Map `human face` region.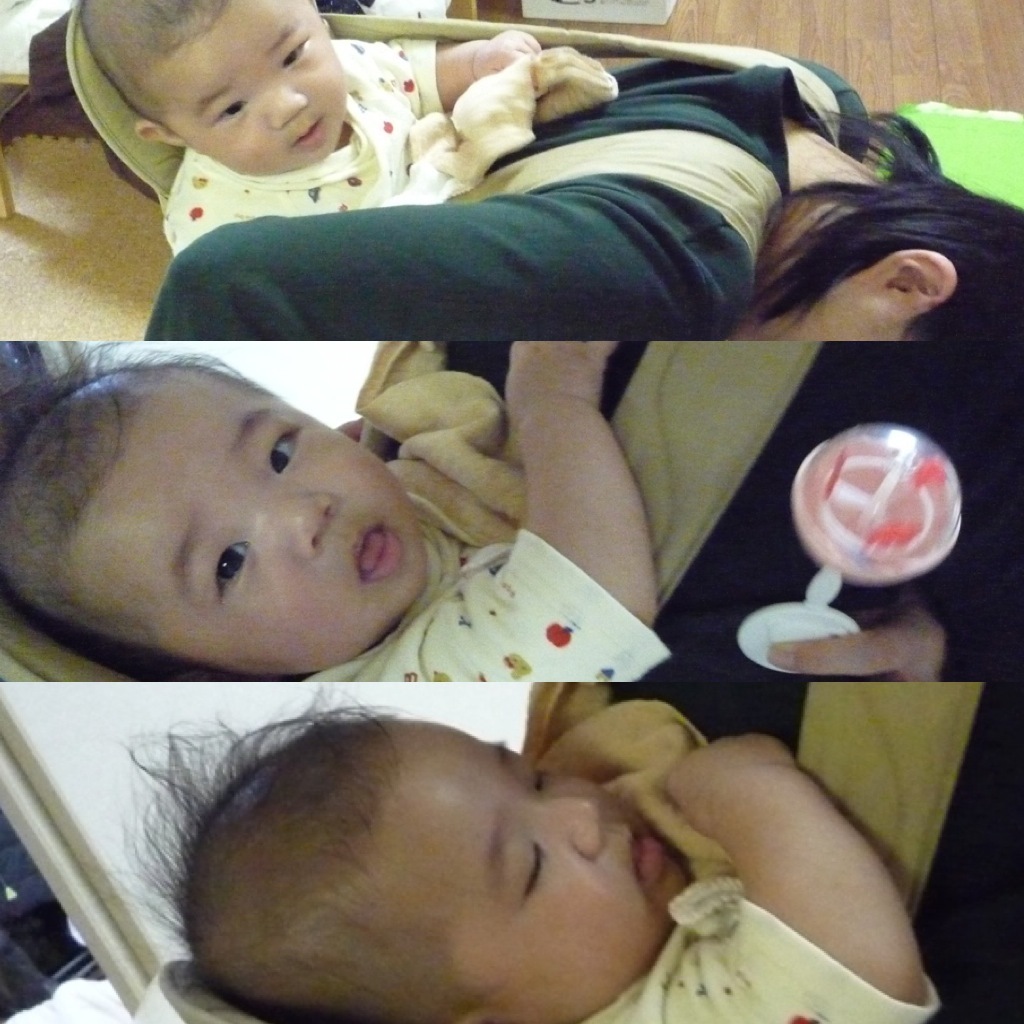
Mapped to detection(130, 396, 435, 676).
